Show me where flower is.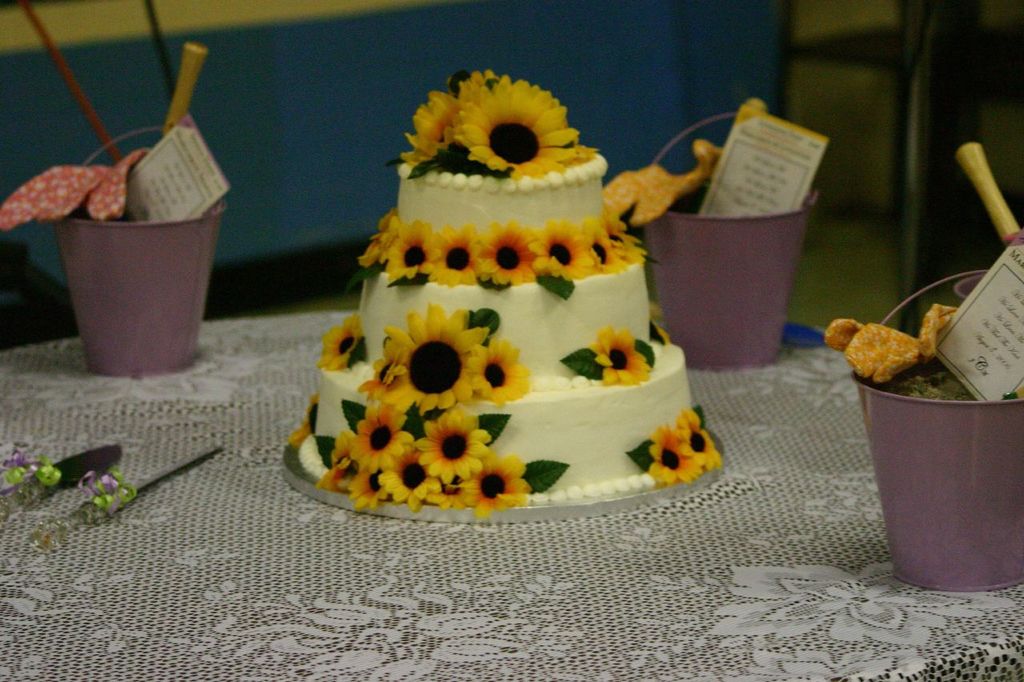
flower is at bbox=(348, 398, 413, 473).
